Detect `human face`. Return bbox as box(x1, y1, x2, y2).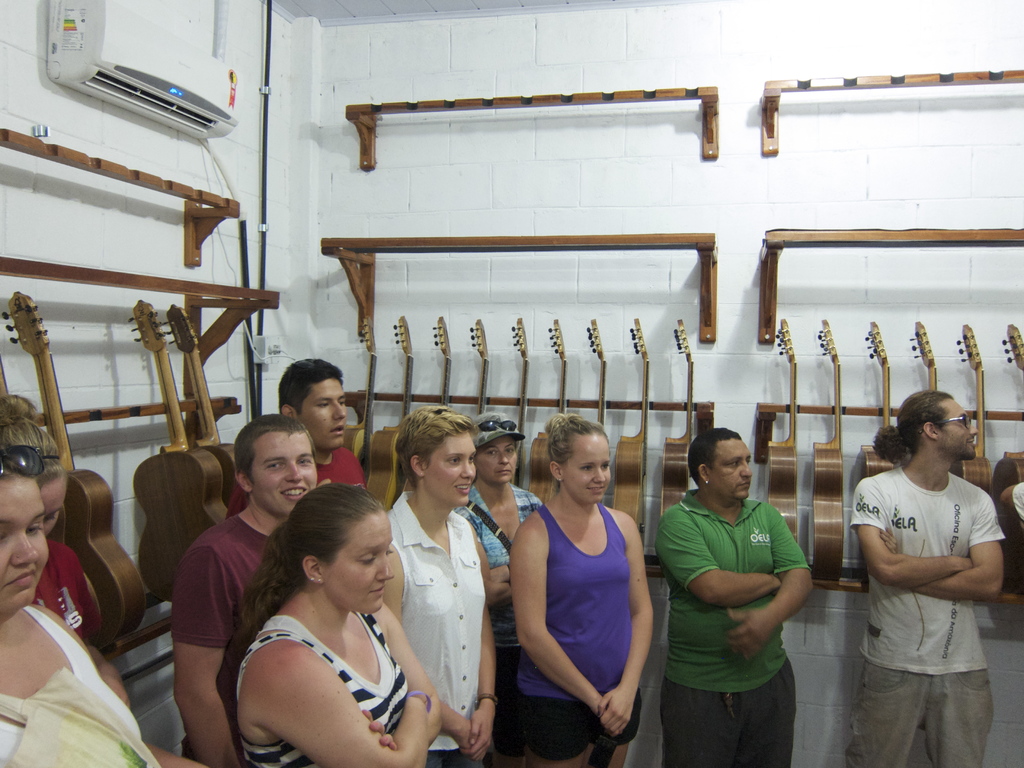
box(298, 382, 346, 450).
